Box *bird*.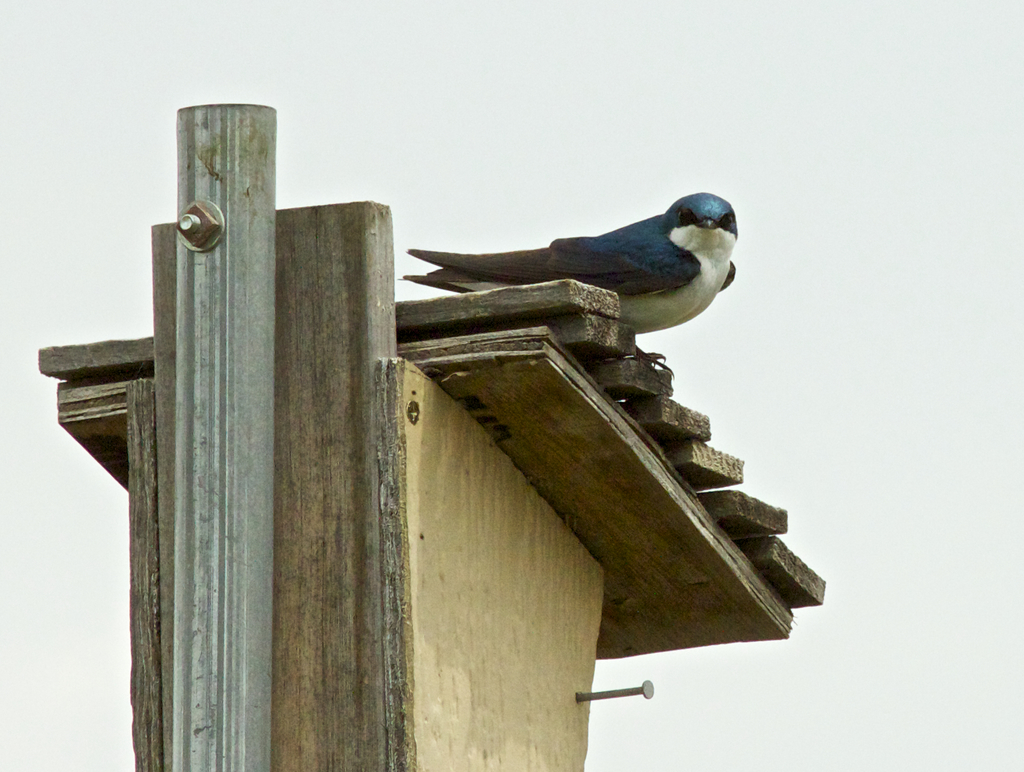
398,189,742,376.
